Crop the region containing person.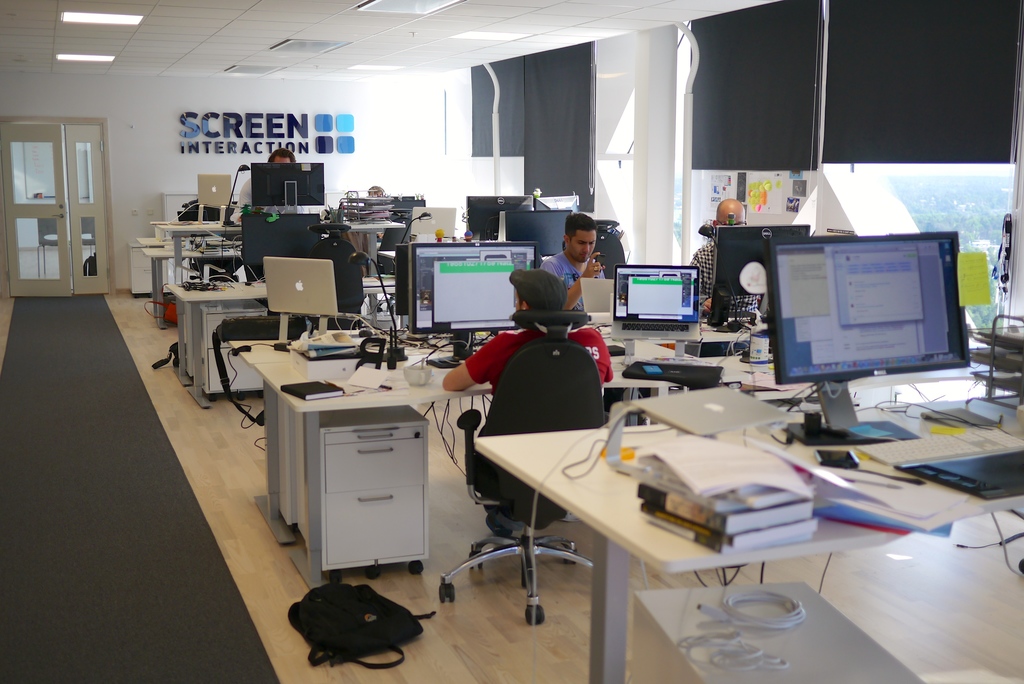
Crop region: [left=229, top=146, right=319, bottom=222].
